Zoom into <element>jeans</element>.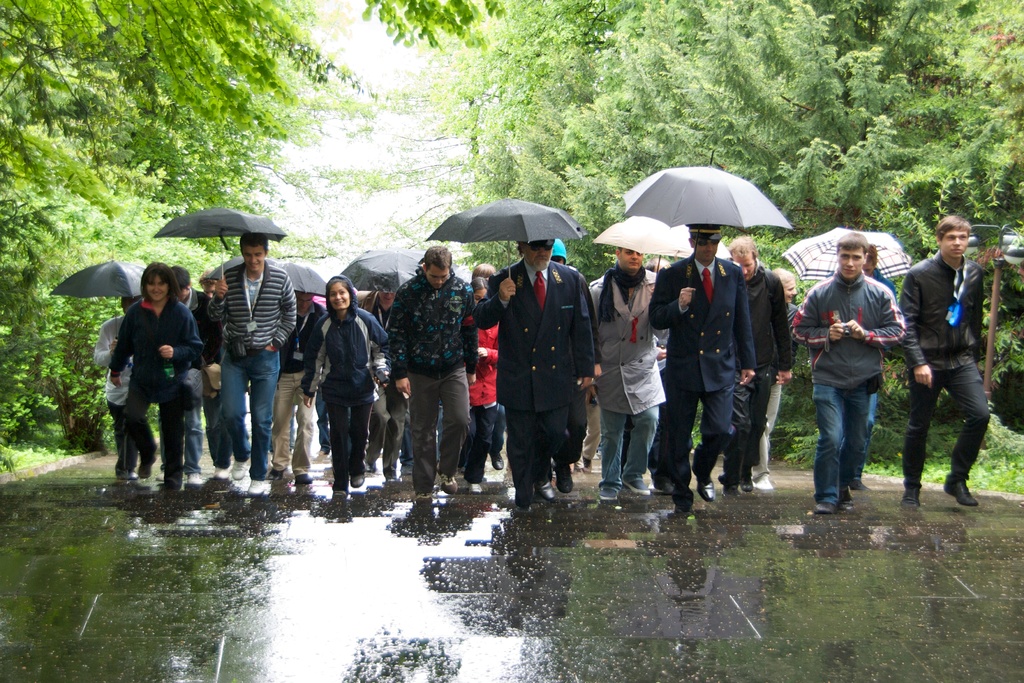
Zoom target: 219:352:291:464.
